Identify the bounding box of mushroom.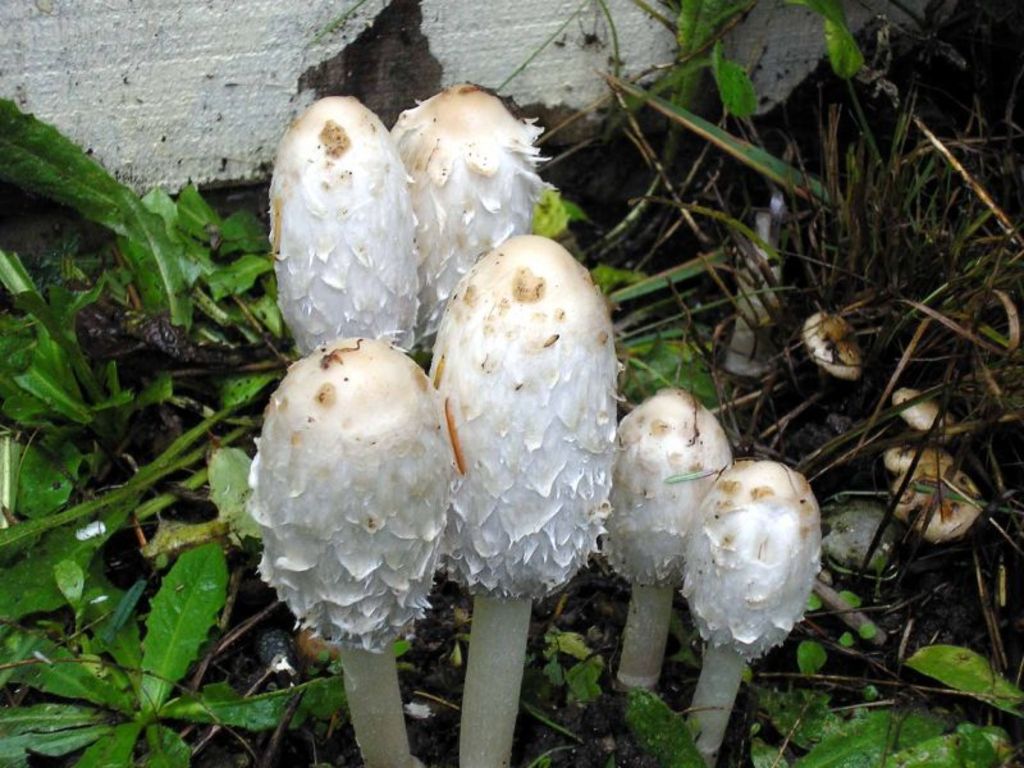
388, 82, 553, 369.
